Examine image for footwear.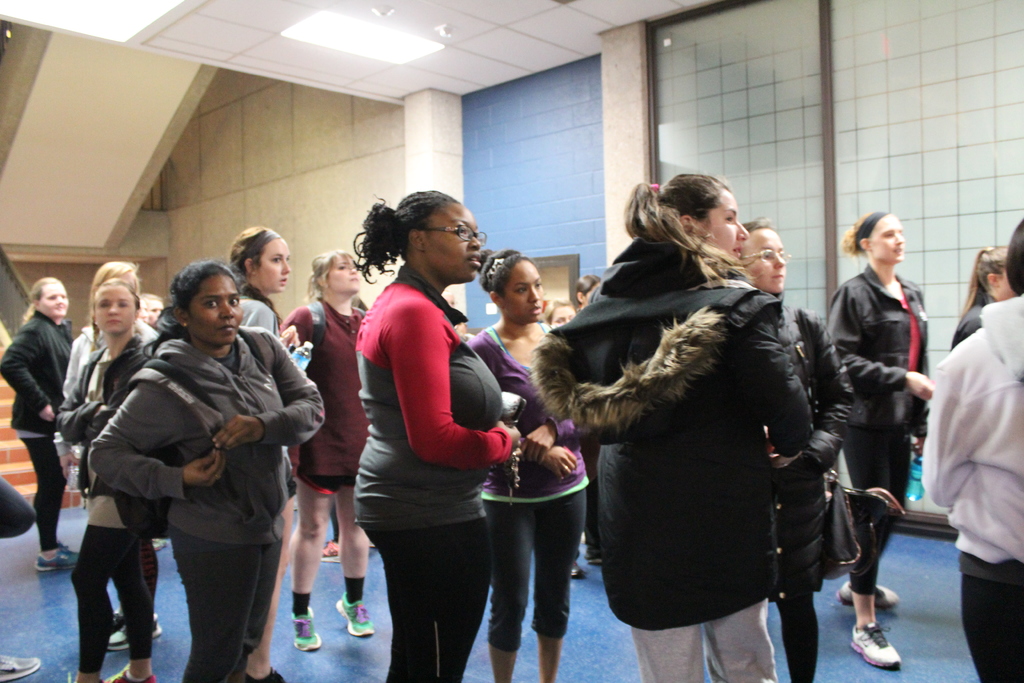
Examination result: <box>584,550,602,567</box>.
